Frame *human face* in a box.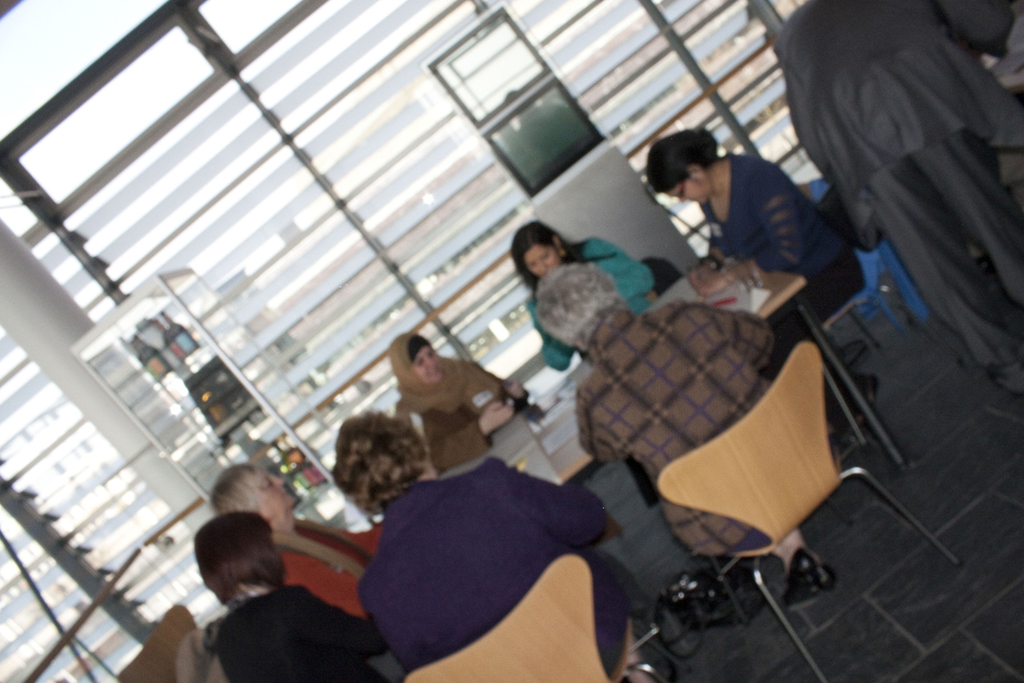
bbox=(666, 176, 710, 206).
